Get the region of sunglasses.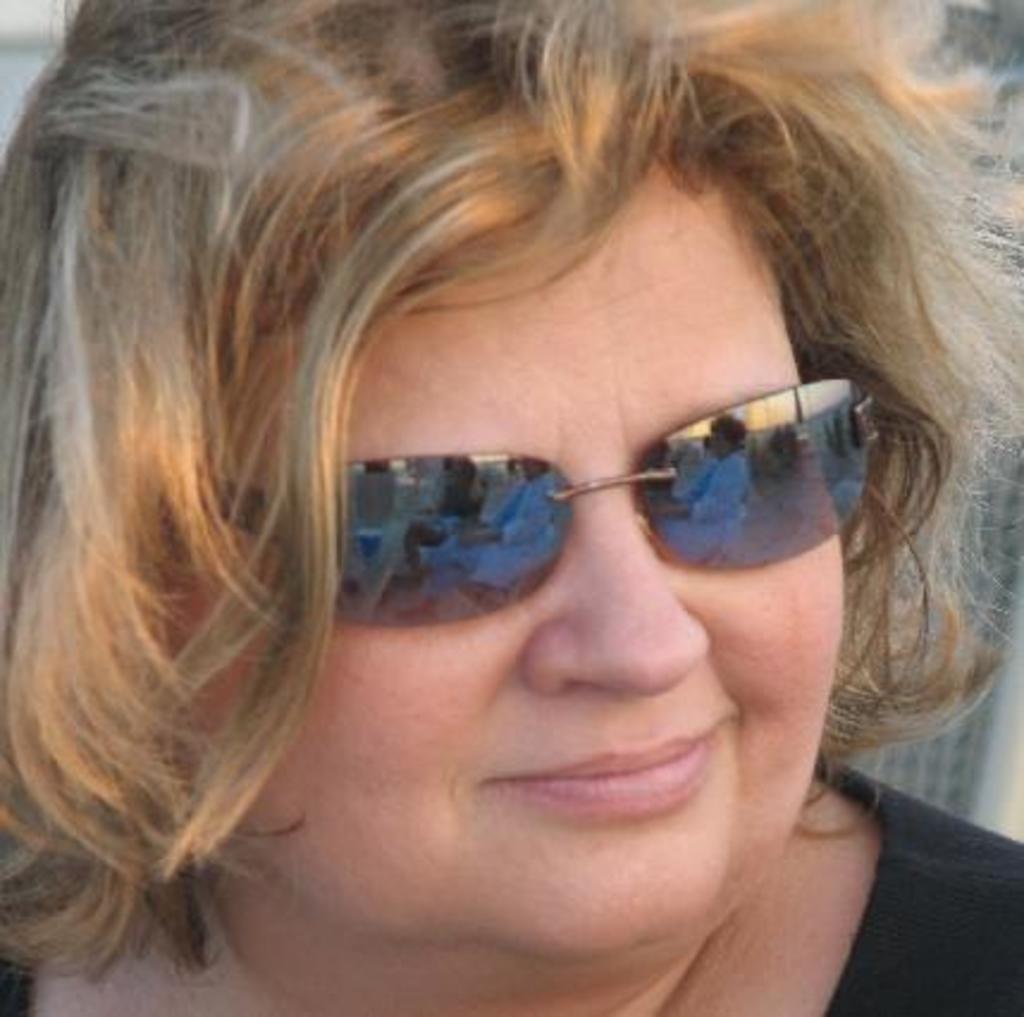
bbox=(217, 375, 886, 623).
